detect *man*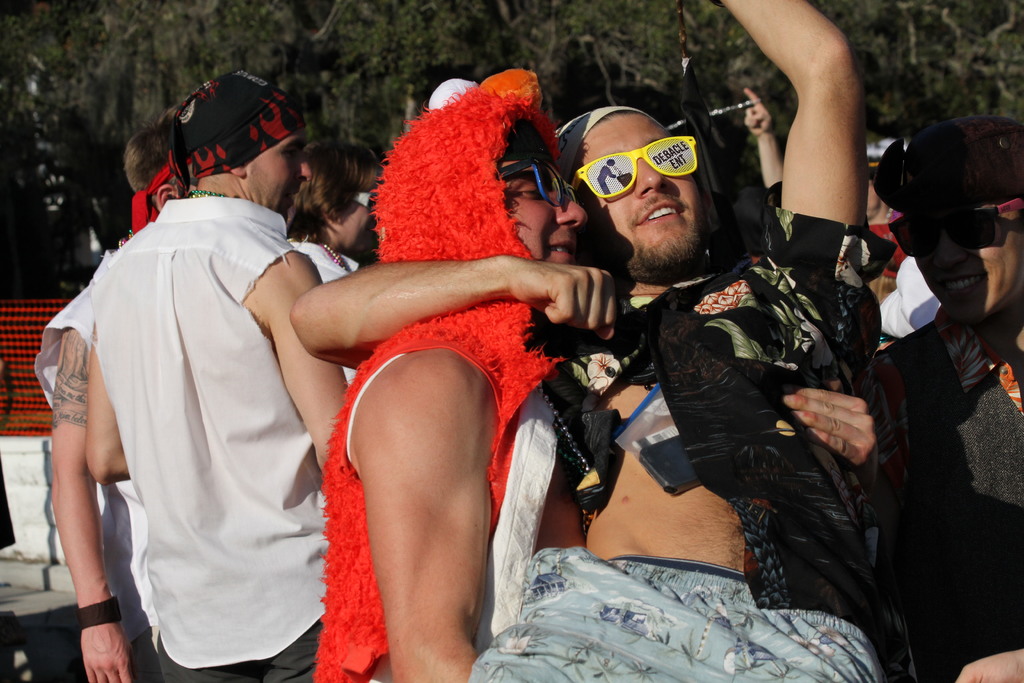
bbox=[287, 0, 929, 682]
